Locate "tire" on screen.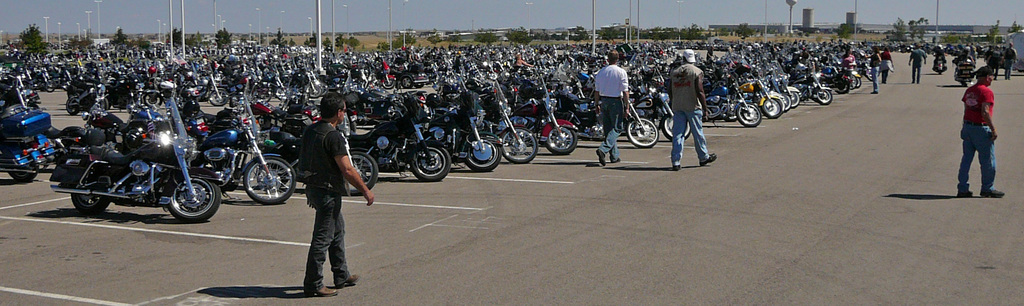
On screen at 788:85:801:108.
